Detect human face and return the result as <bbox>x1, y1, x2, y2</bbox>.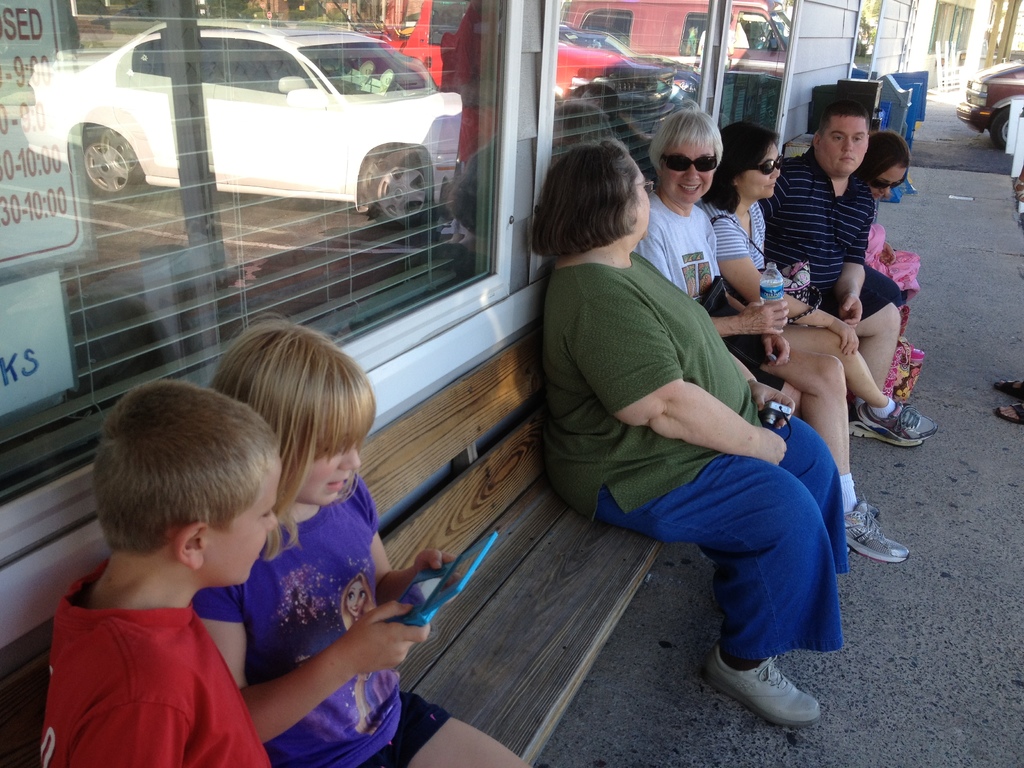
<bbox>660, 141, 712, 204</bbox>.
